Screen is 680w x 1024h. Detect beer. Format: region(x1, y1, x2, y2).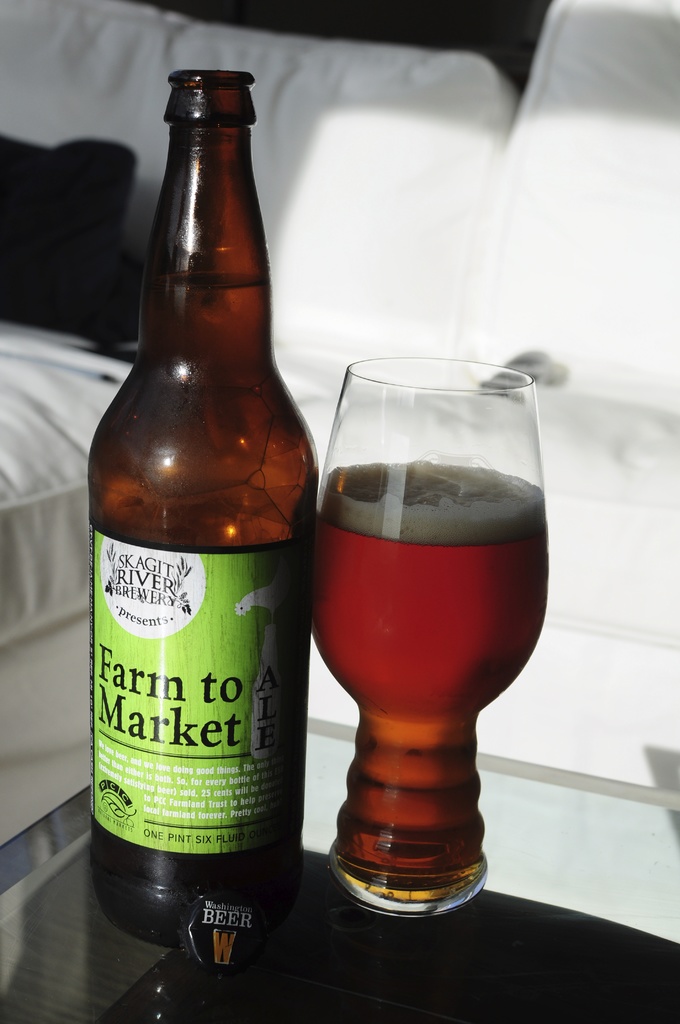
region(327, 456, 549, 890).
